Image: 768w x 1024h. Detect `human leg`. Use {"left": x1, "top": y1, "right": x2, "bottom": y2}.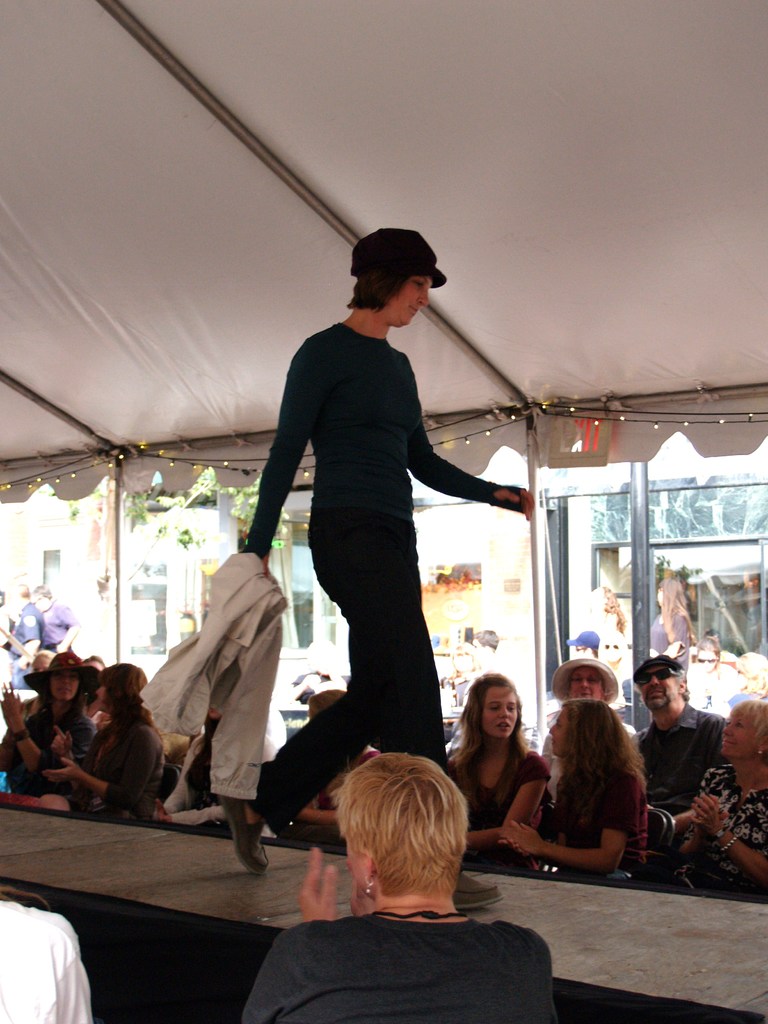
{"left": 214, "top": 509, "right": 385, "bottom": 879}.
